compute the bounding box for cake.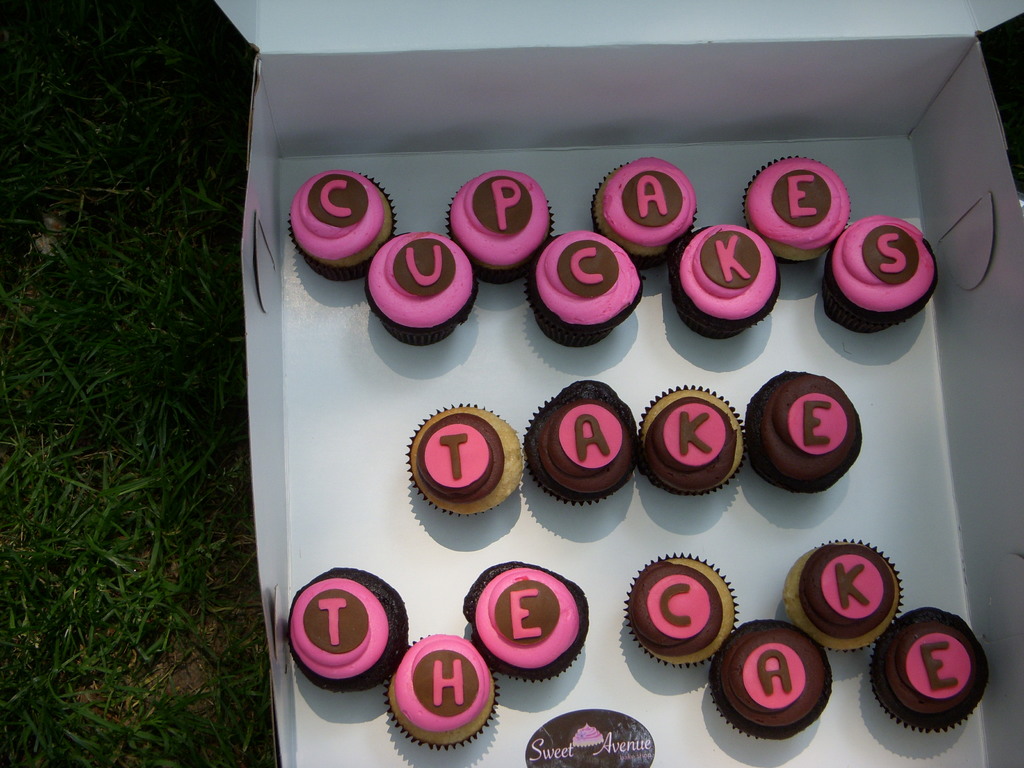
593, 160, 697, 262.
